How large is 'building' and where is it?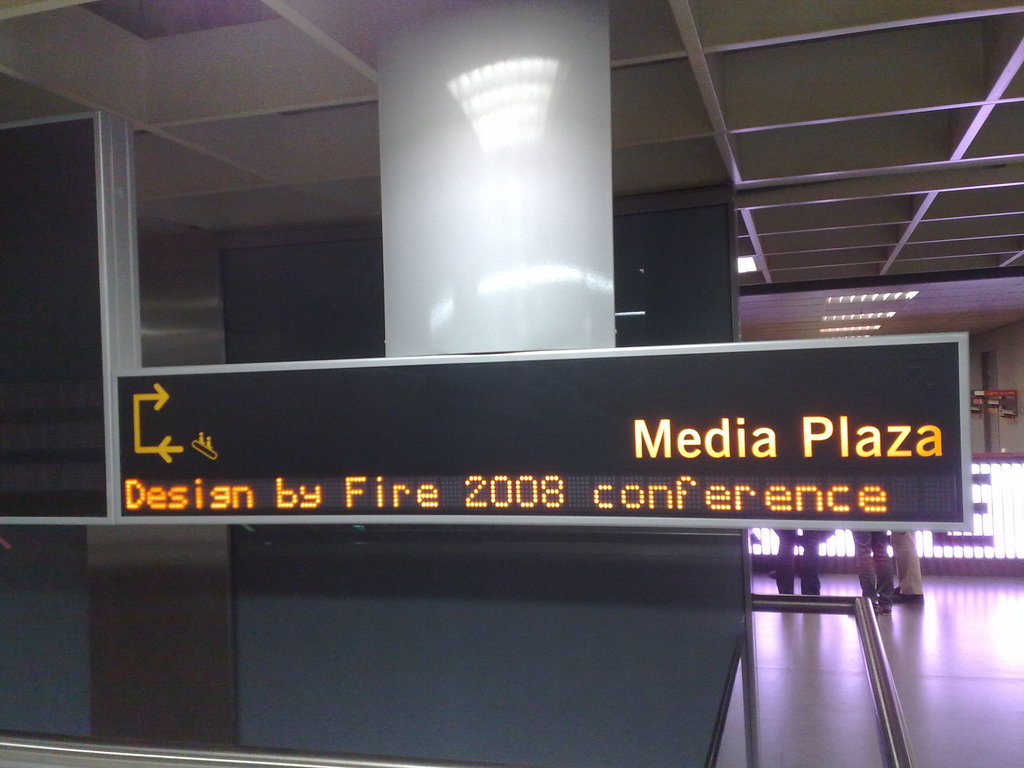
Bounding box: bbox=(0, 0, 1023, 767).
